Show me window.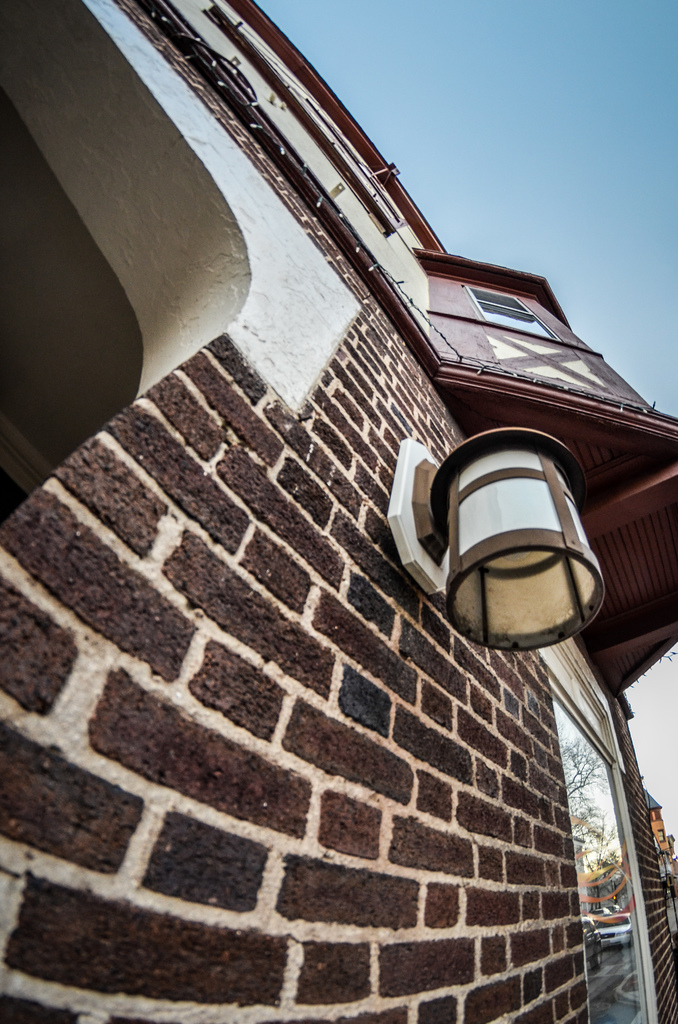
window is here: <box>566,666,654,958</box>.
